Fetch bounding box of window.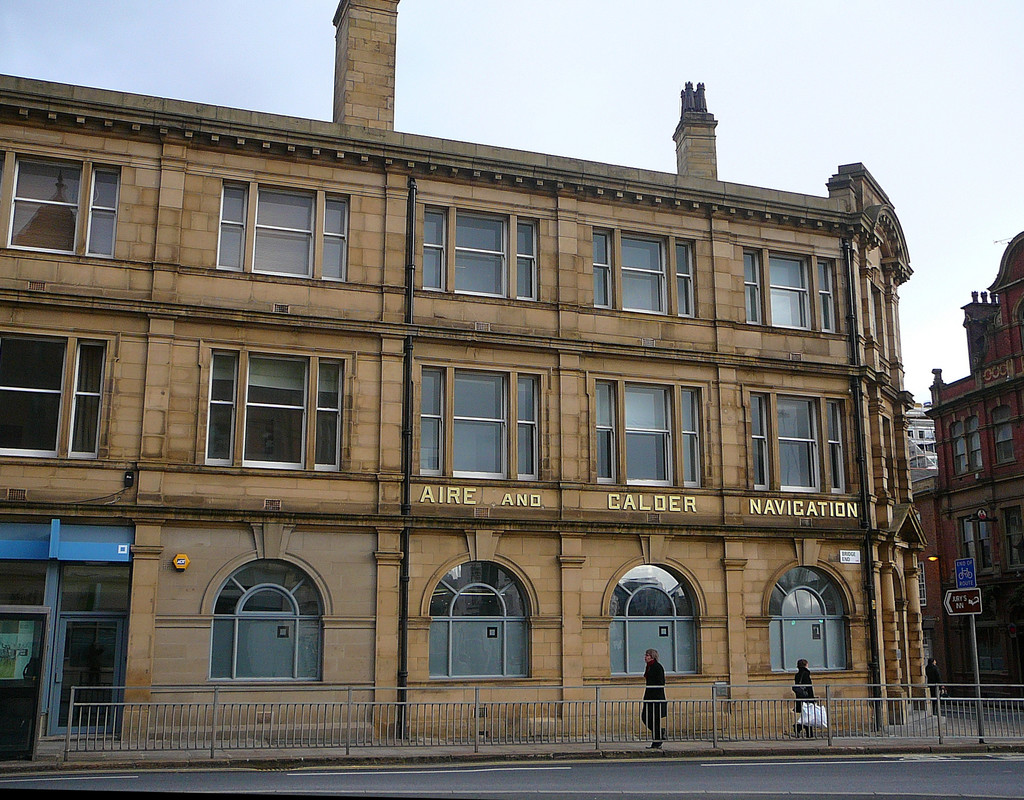
Bbox: BBox(426, 560, 529, 677).
